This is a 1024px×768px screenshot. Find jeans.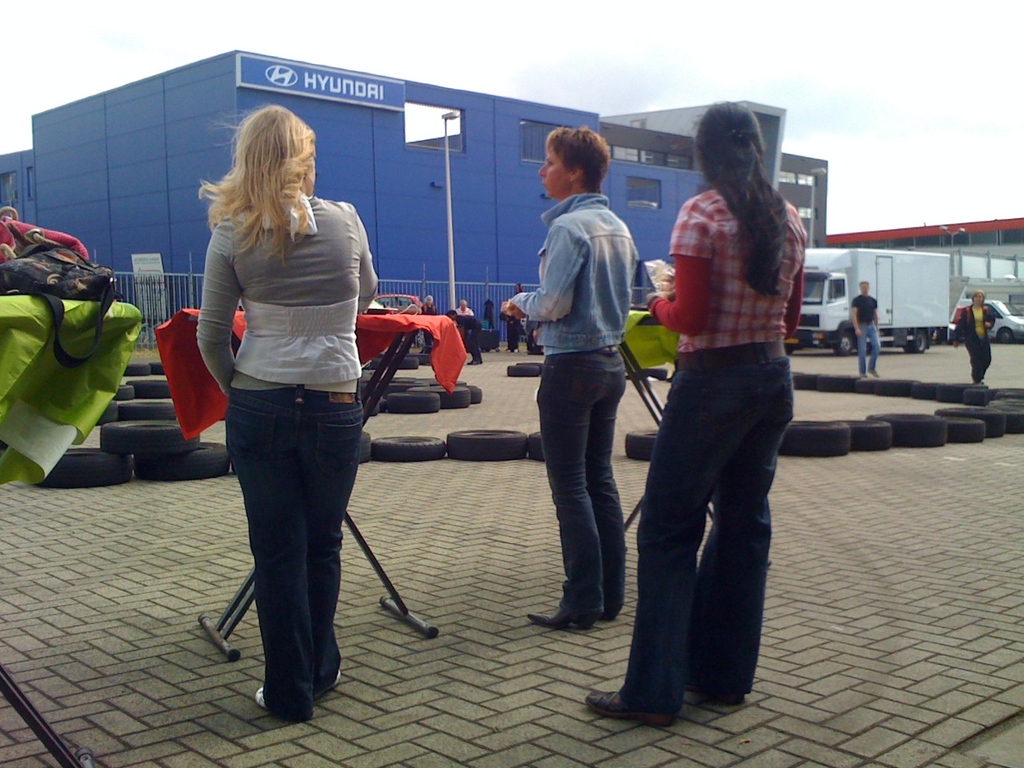
Bounding box: bbox=[609, 344, 799, 725].
